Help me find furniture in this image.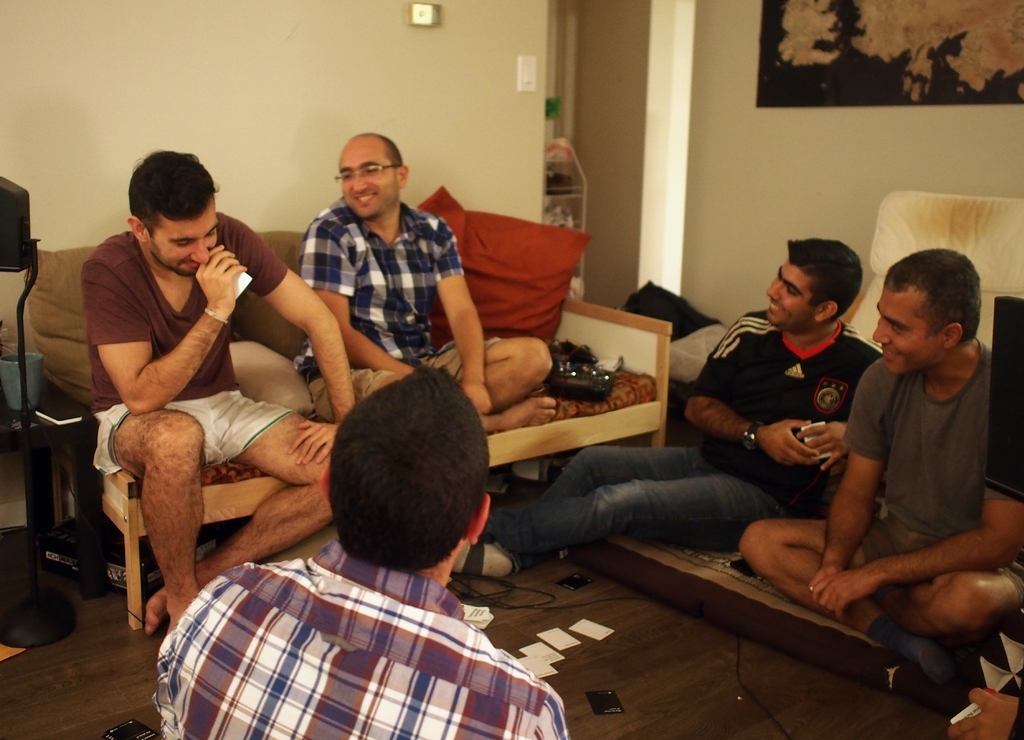
Found it: region(545, 137, 584, 302).
